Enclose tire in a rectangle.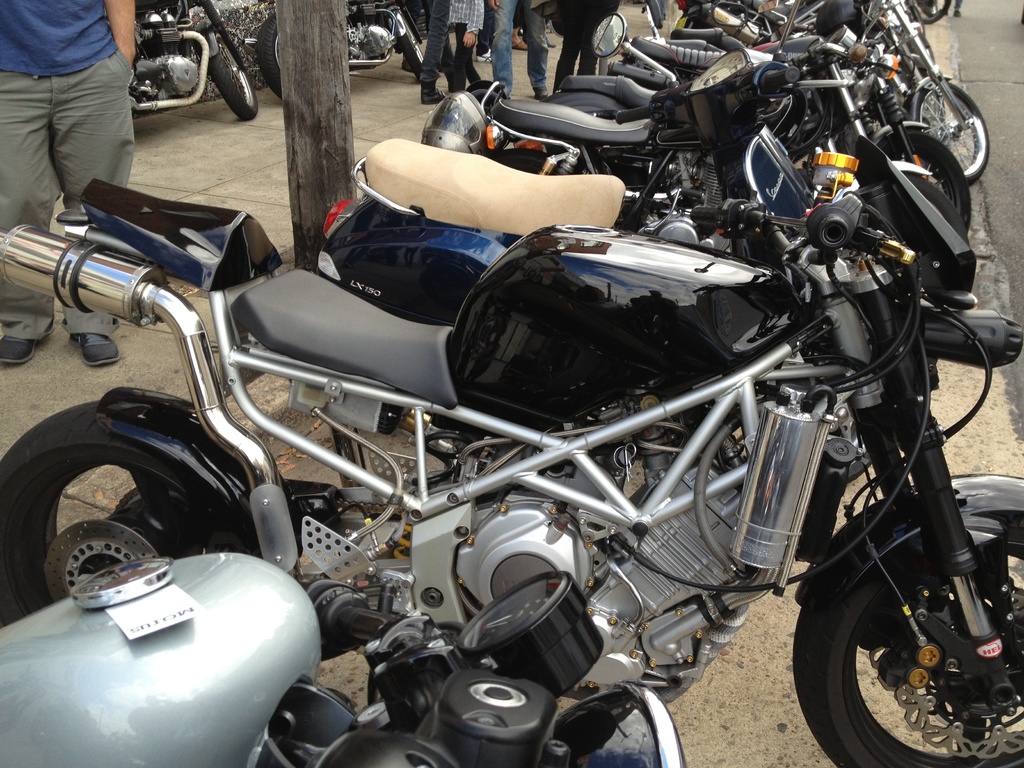
796,508,1015,758.
